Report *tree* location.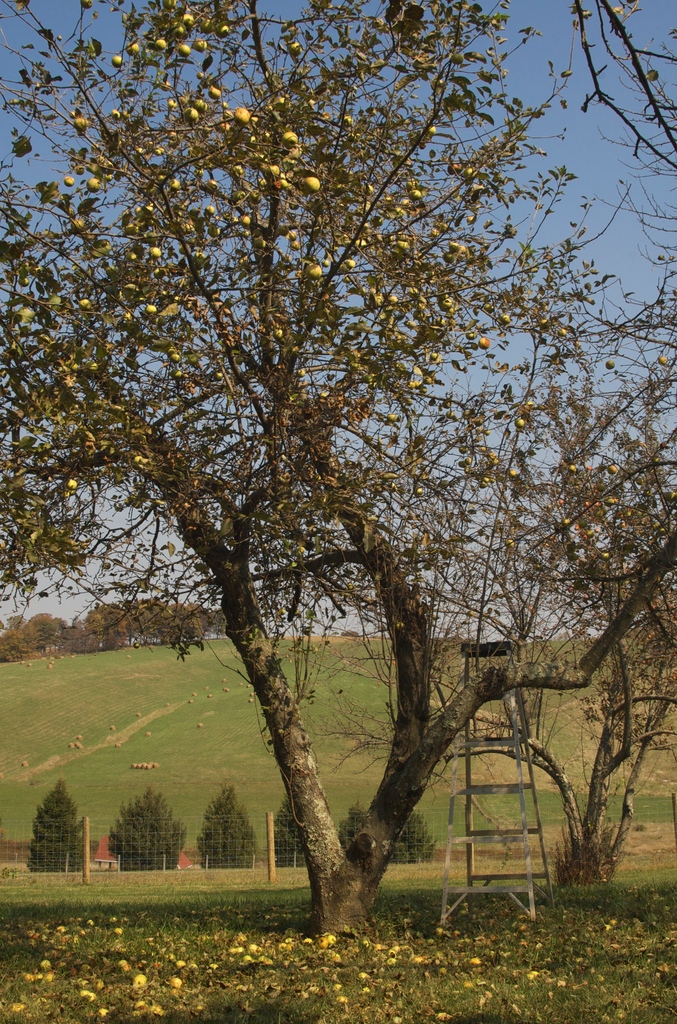
Report: pyautogui.locateOnScreen(437, 342, 676, 877).
